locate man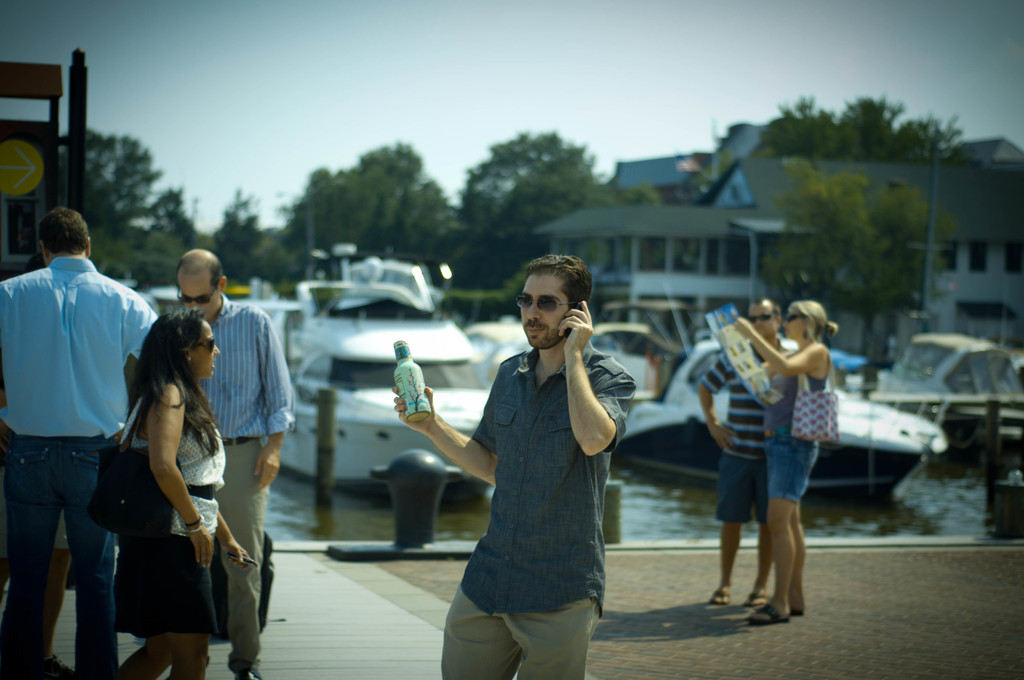
[12,195,159,668]
